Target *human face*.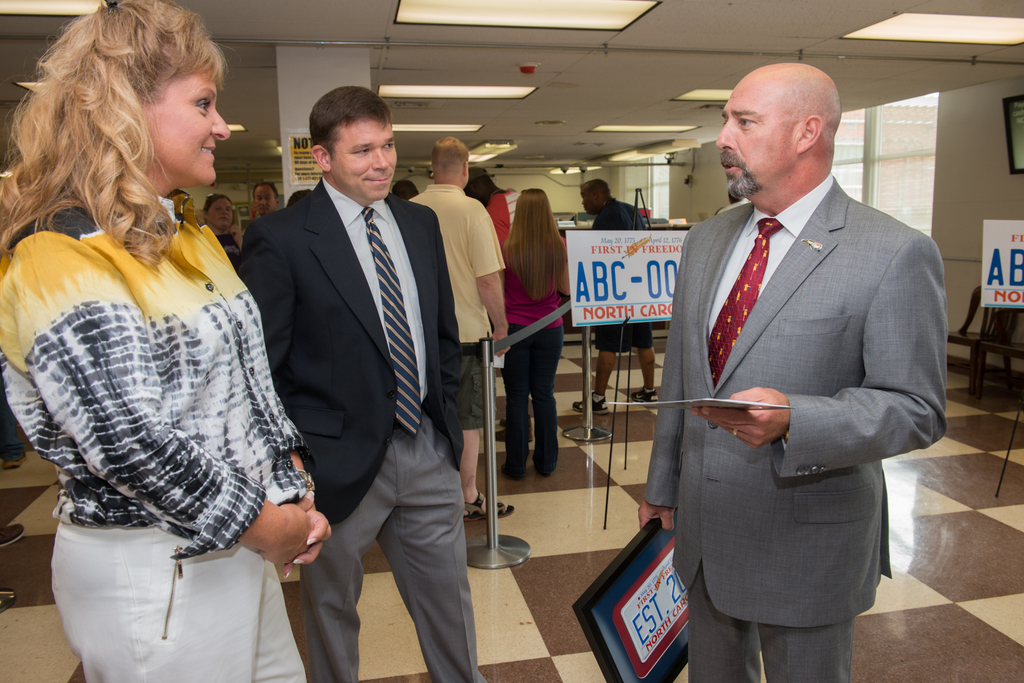
Target region: bbox=[716, 77, 800, 203].
